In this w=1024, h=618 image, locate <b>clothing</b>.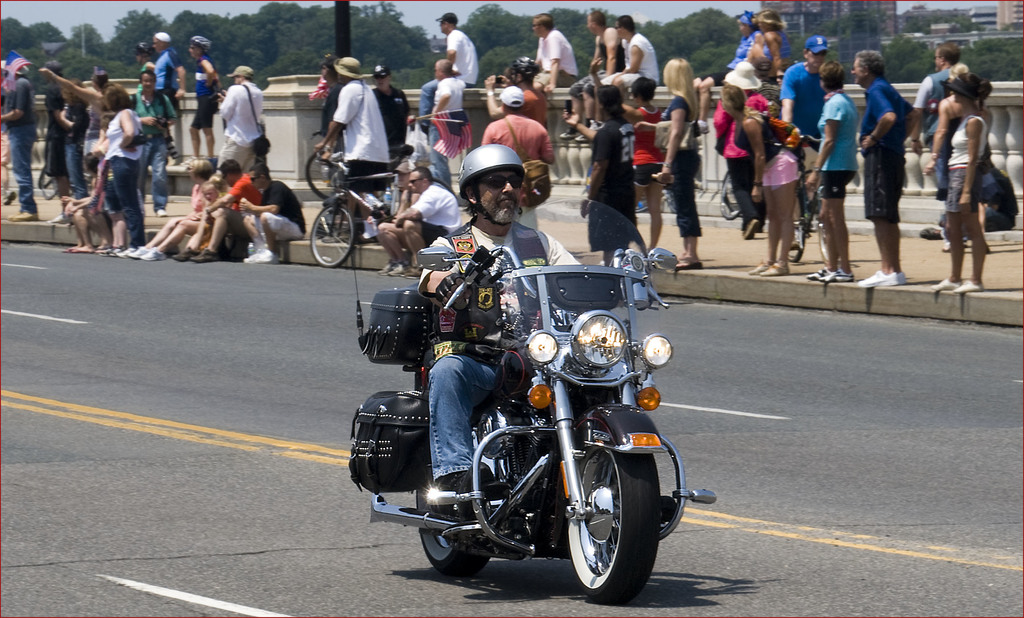
Bounding box: select_region(150, 48, 184, 84).
